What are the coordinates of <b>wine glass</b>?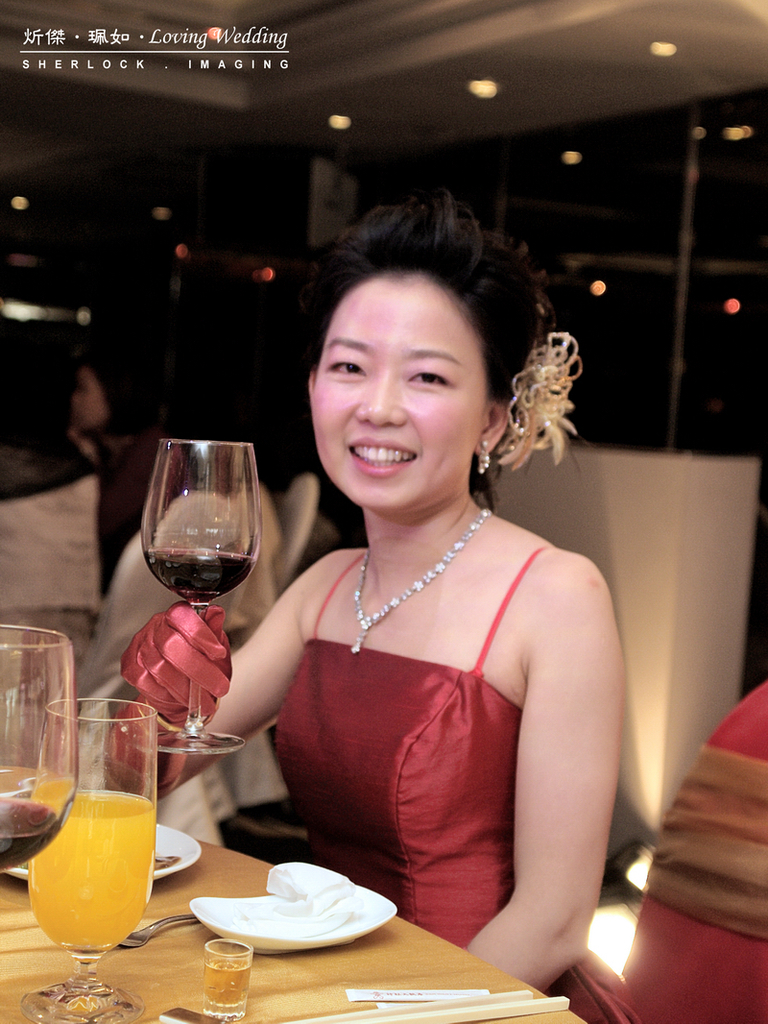
(0,628,81,872).
